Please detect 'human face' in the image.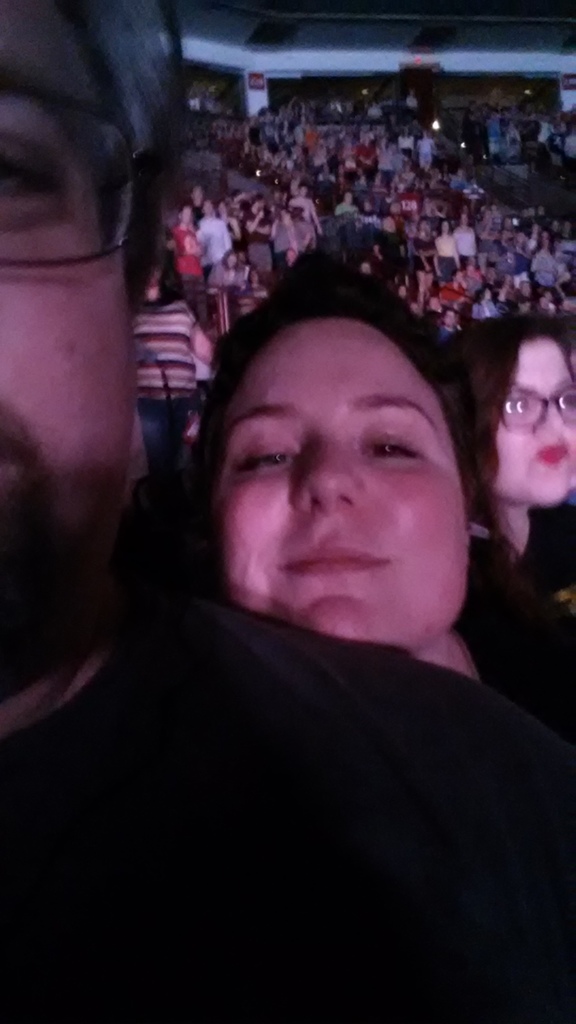
detection(0, 4, 152, 672).
